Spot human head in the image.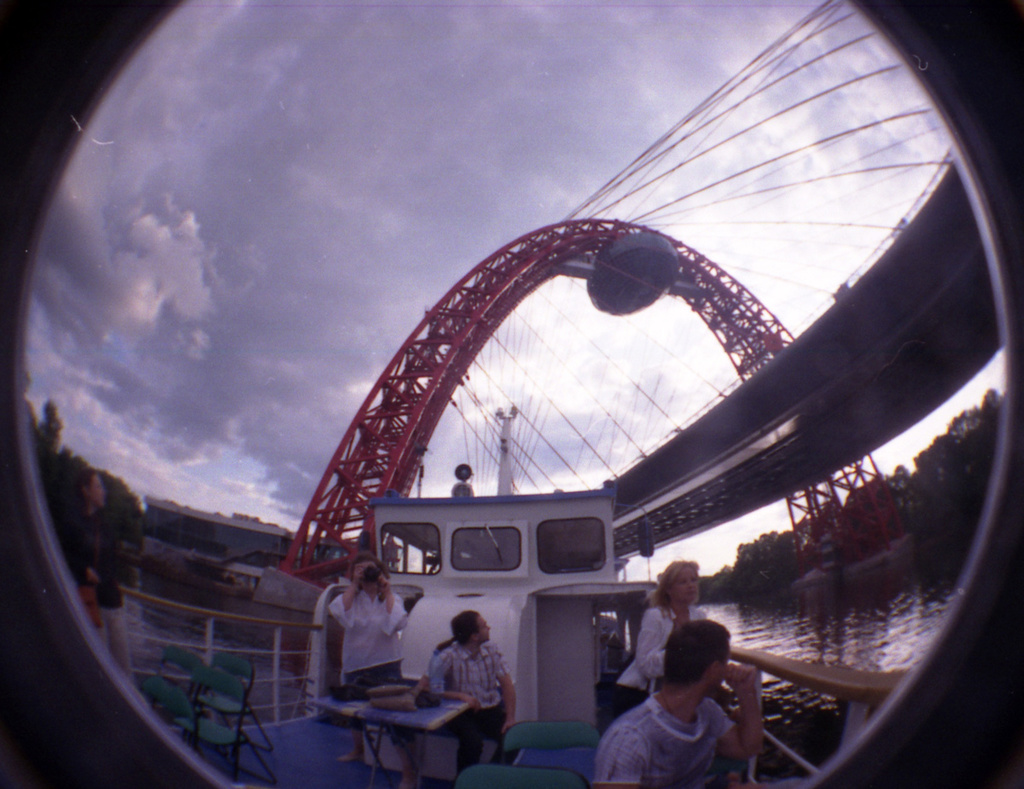
human head found at [454, 606, 492, 644].
